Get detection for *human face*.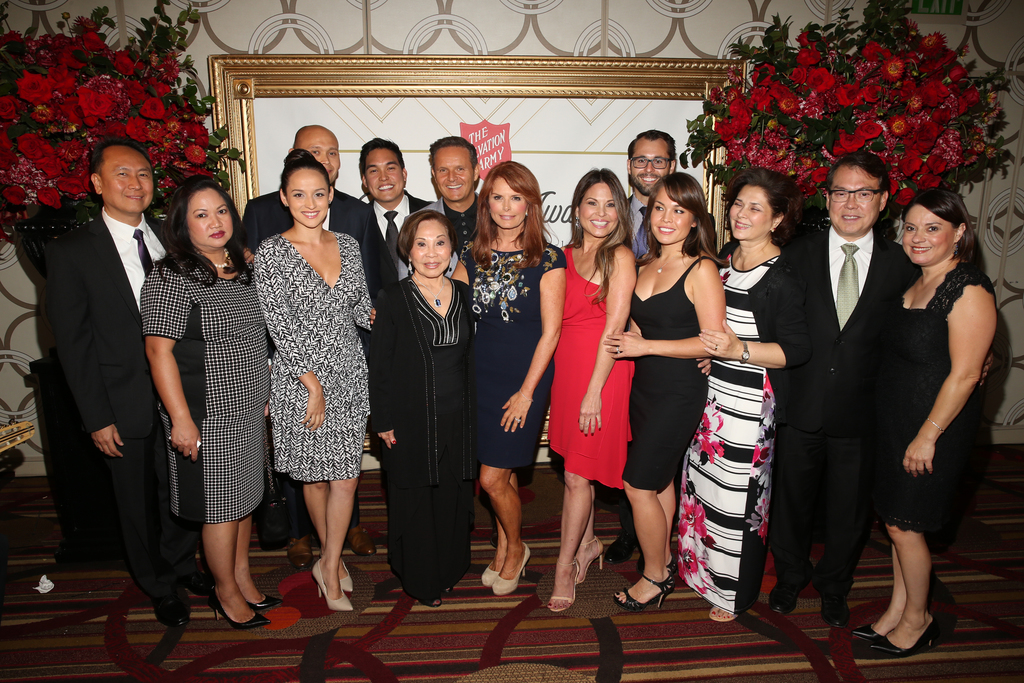
Detection: left=634, top=144, right=670, bottom=188.
